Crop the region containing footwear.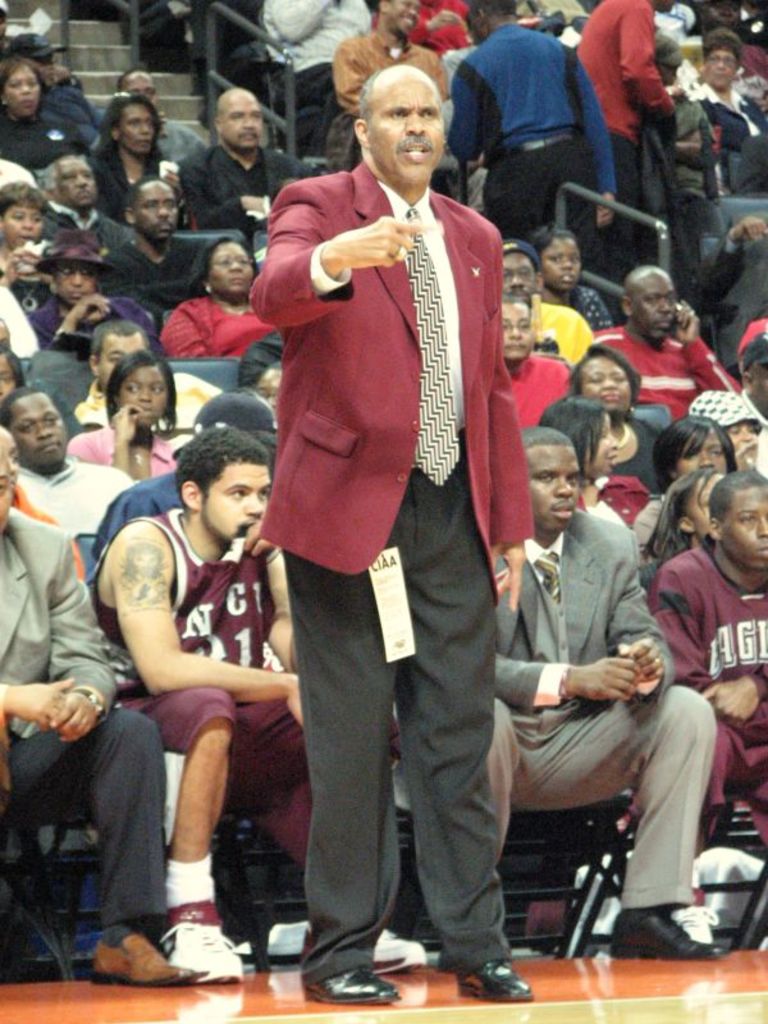
Crop region: l=672, t=906, r=726, b=942.
